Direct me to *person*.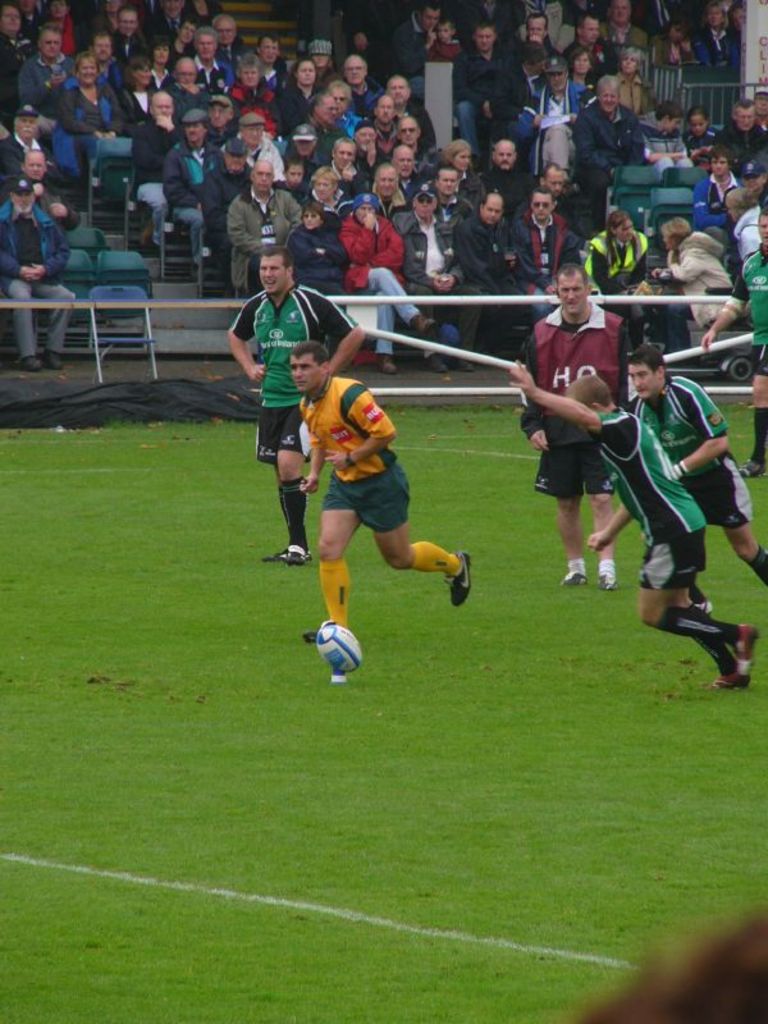
Direction: 8, 32, 73, 145.
